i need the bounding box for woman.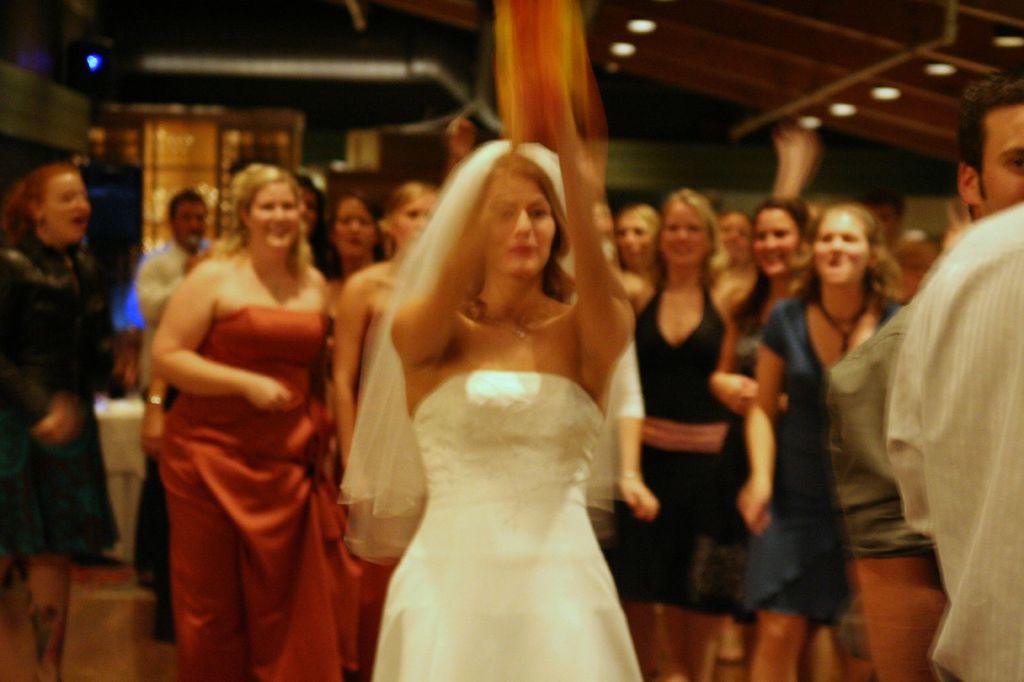
Here it is: {"left": 298, "top": 186, "right": 384, "bottom": 292}.
